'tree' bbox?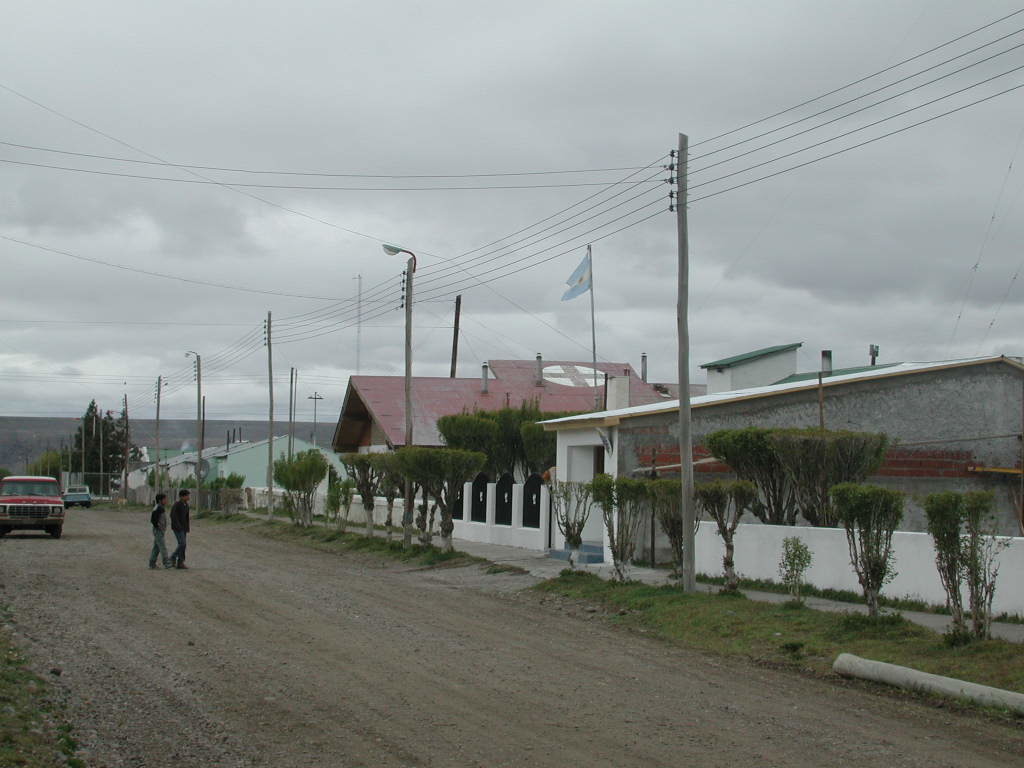
box=[701, 473, 762, 591]
